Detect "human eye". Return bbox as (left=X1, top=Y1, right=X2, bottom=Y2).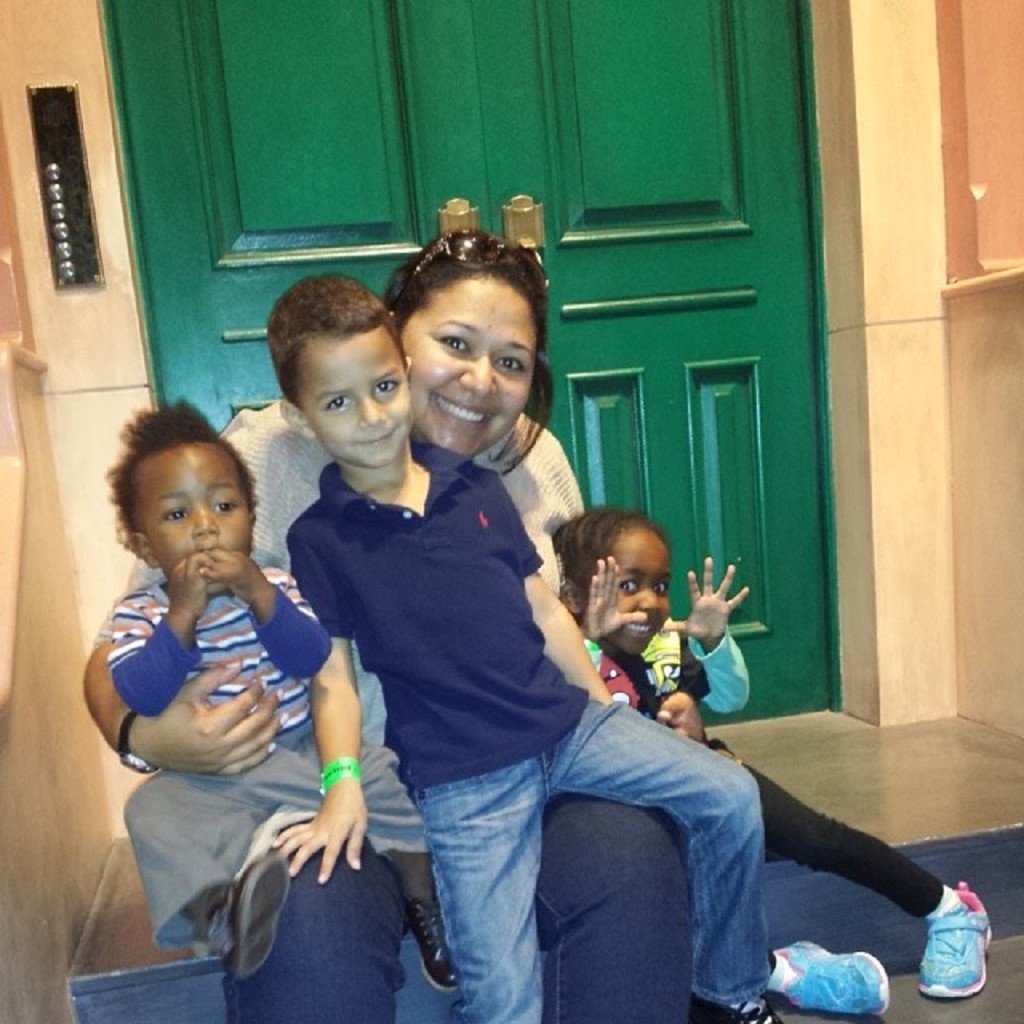
(left=614, top=574, right=640, bottom=595).
